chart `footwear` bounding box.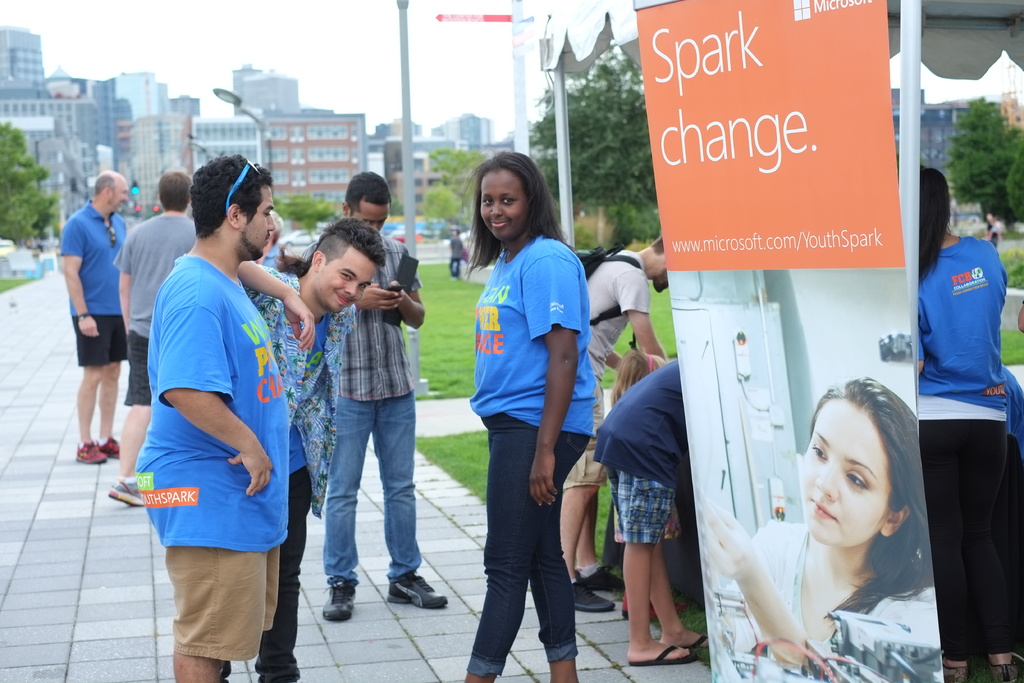
Charted: region(575, 561, 626, 595).
